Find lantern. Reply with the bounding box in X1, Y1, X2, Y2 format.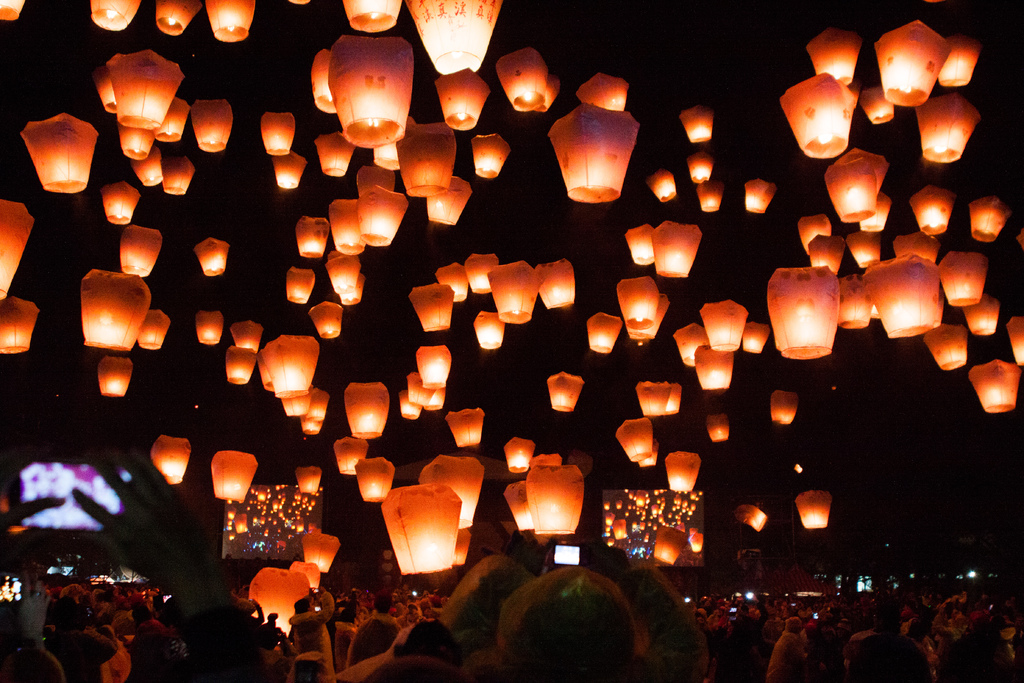
1008, 318, 1023, 369.
